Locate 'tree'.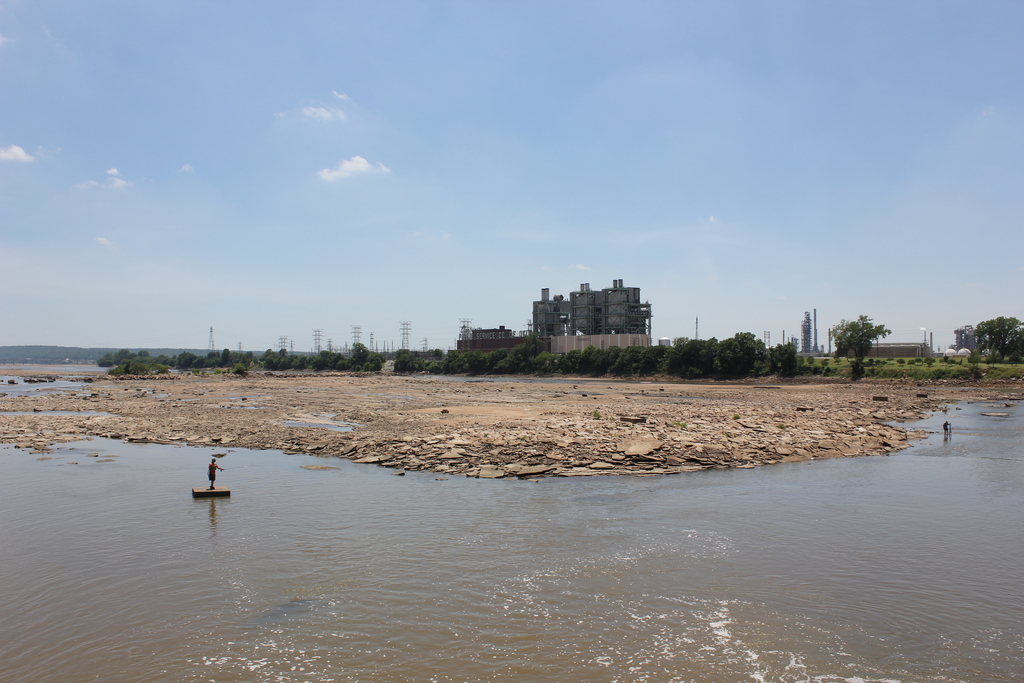
Bounding box: left=1006, top=329, right=1023, bottom=362.
